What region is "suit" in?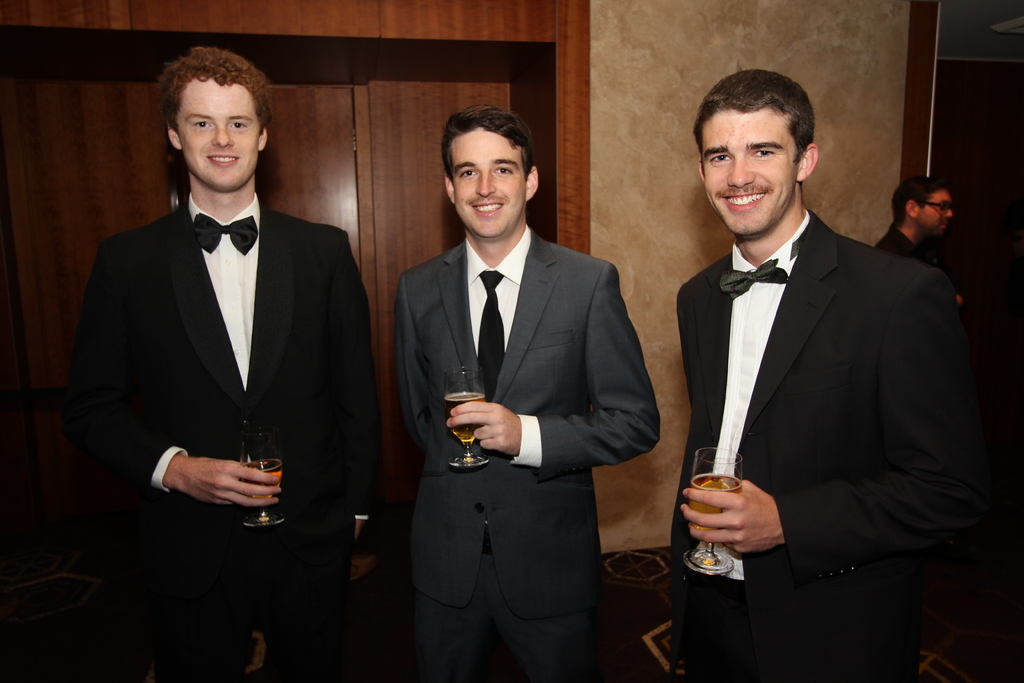
(left=394, top=237, right=662, bottom=682).
